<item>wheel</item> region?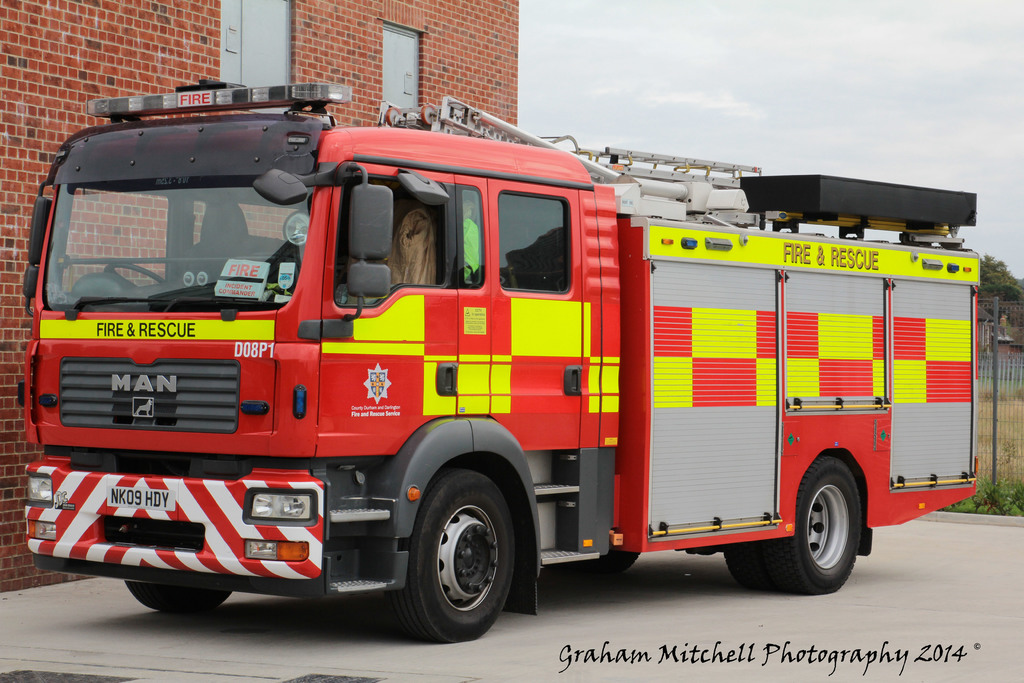
<box>102,261,164,286</box>
